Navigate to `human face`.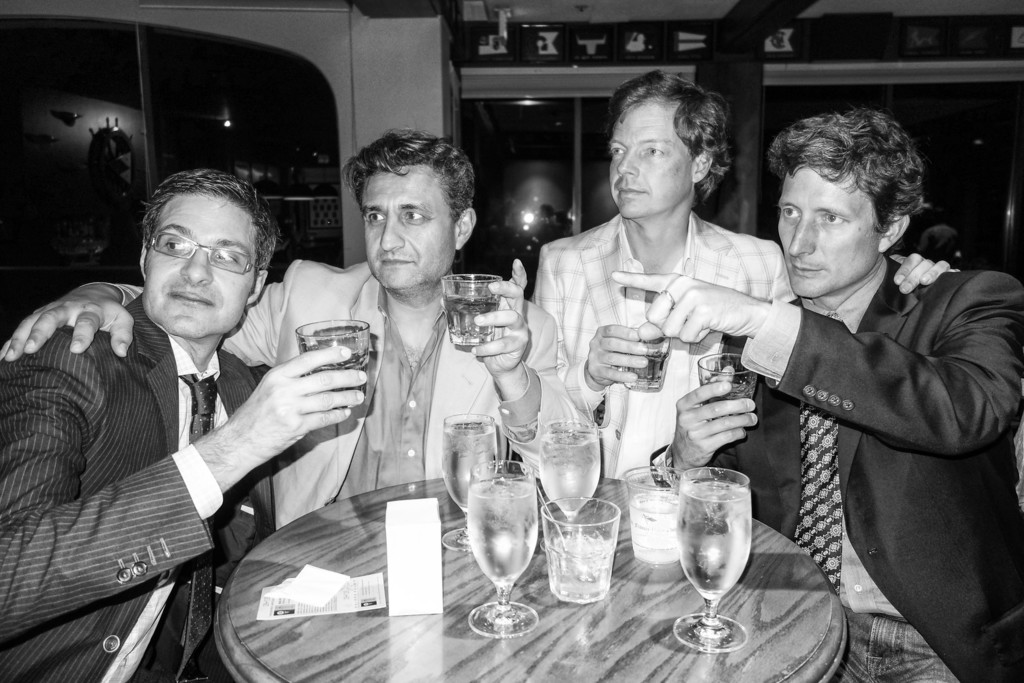
Navigation target: (left=606, top=98, right=692, bottom=216).
